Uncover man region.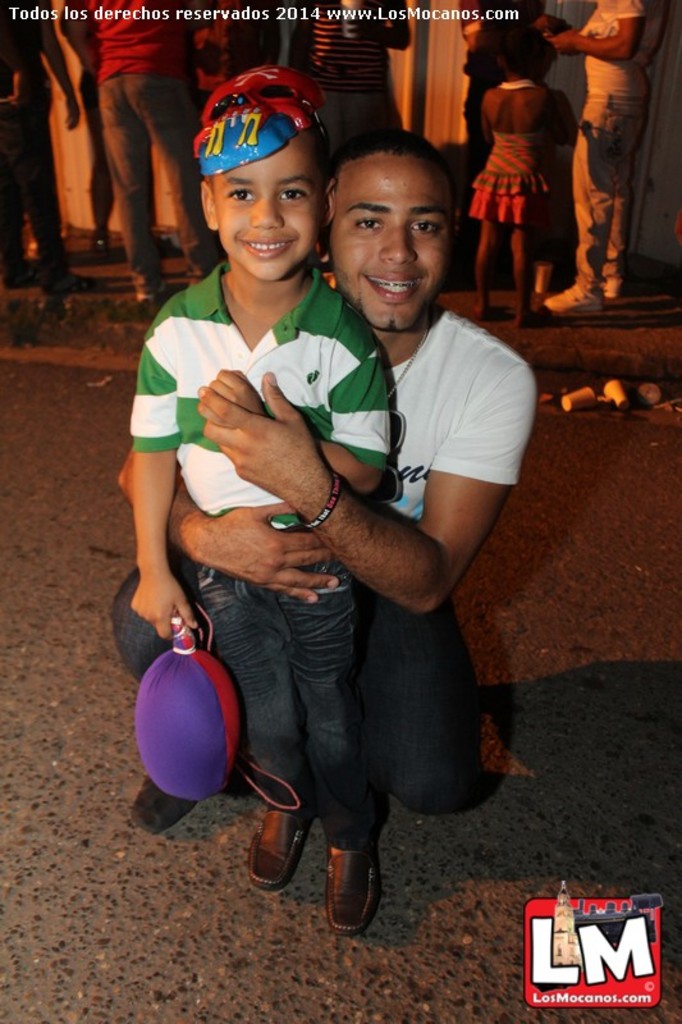
Uncovered: bbox=(0, 0, 79, 291).
